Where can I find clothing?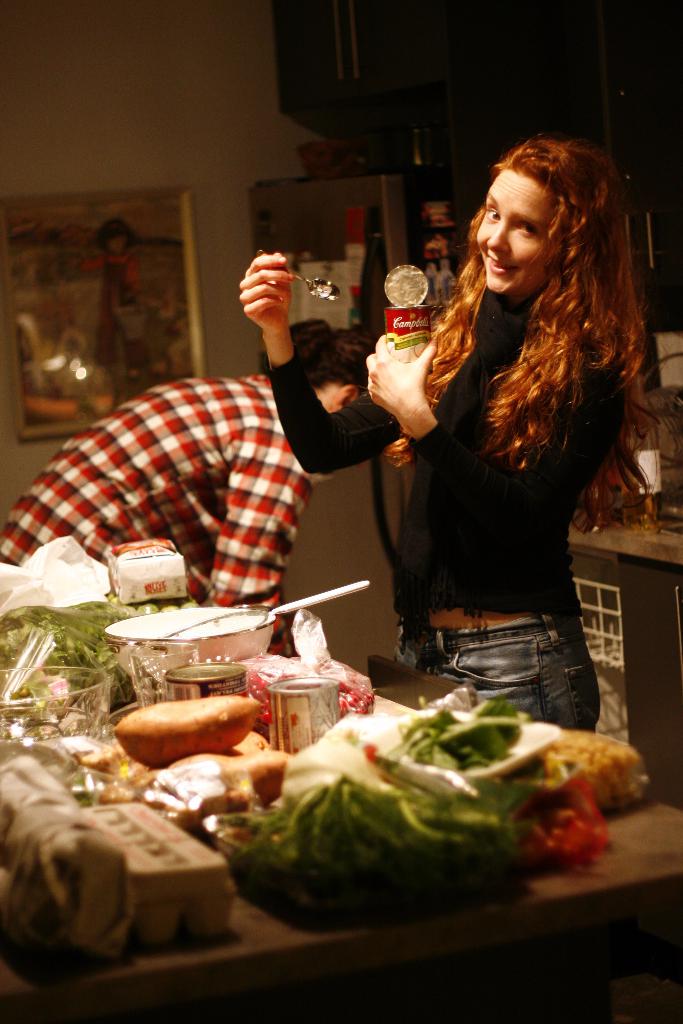
You can find it at <bbox>333, 174, 647, 784</bbox>.
